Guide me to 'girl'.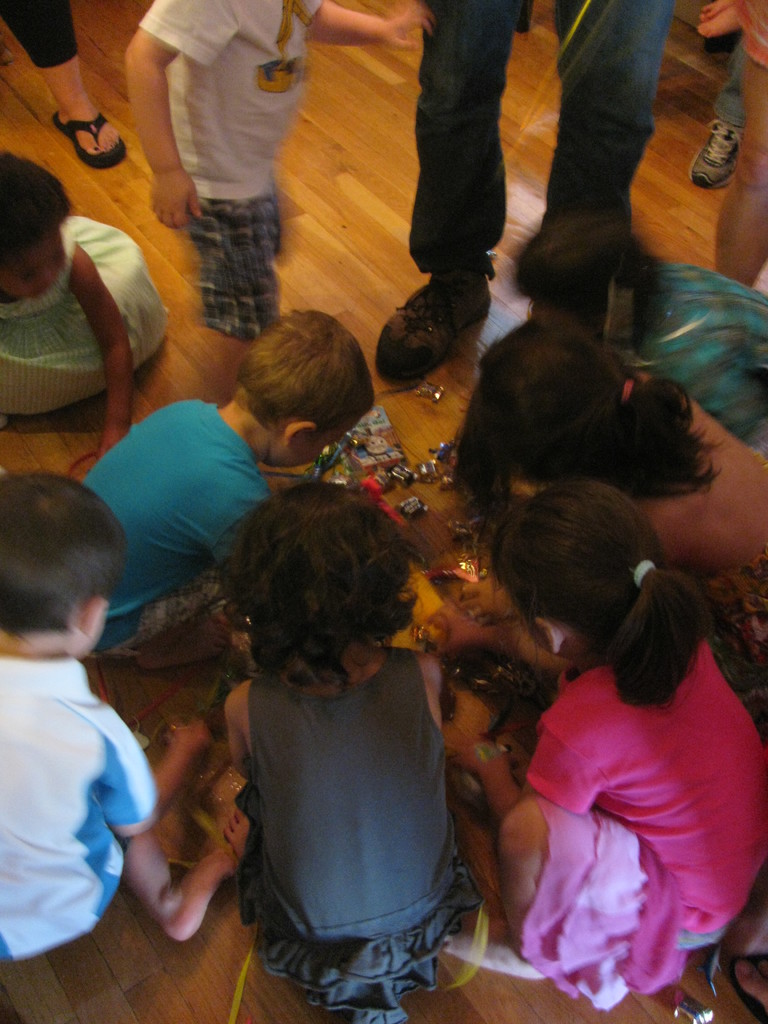
Guidance: (x1=223, y1=486, x2=492, y2=1023).
